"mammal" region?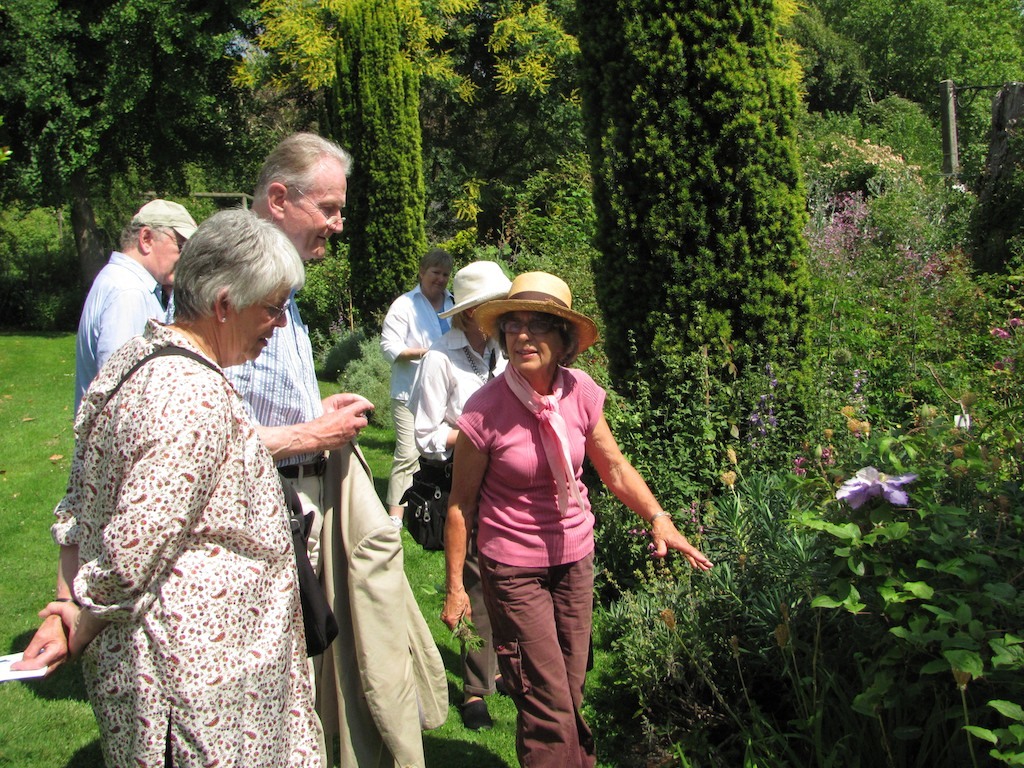
{"x1": 163, "y1": 134, "x2": 375, "y2": 705}
